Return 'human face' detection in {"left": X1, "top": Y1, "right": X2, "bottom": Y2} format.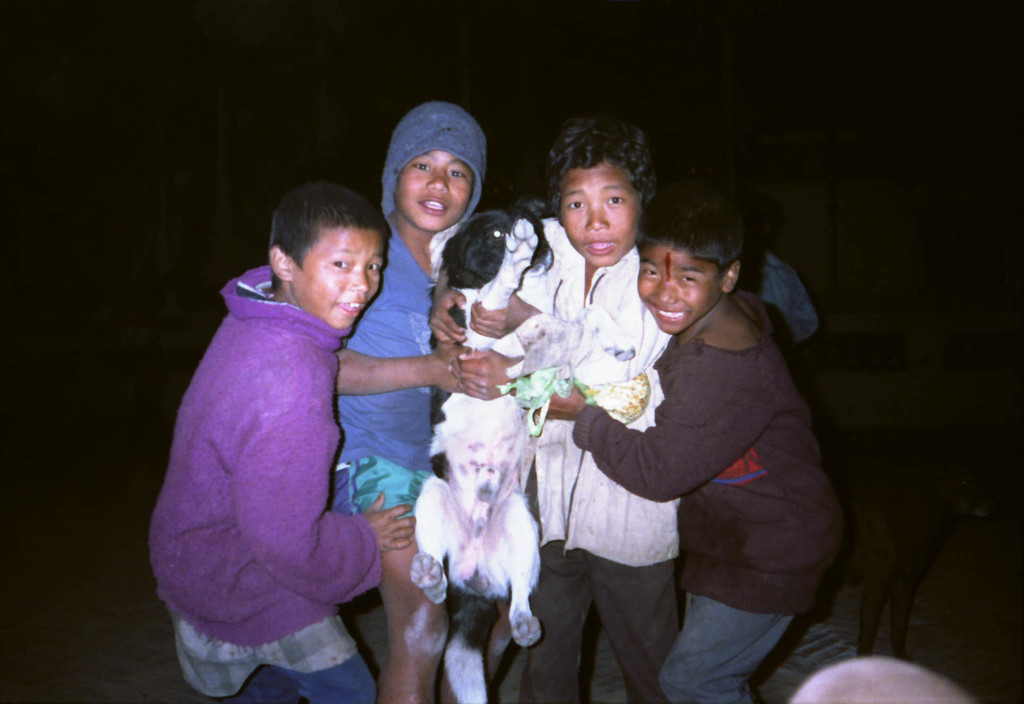
{"left": 291, "top": 232, "right": 383, "bottom": 328}.
